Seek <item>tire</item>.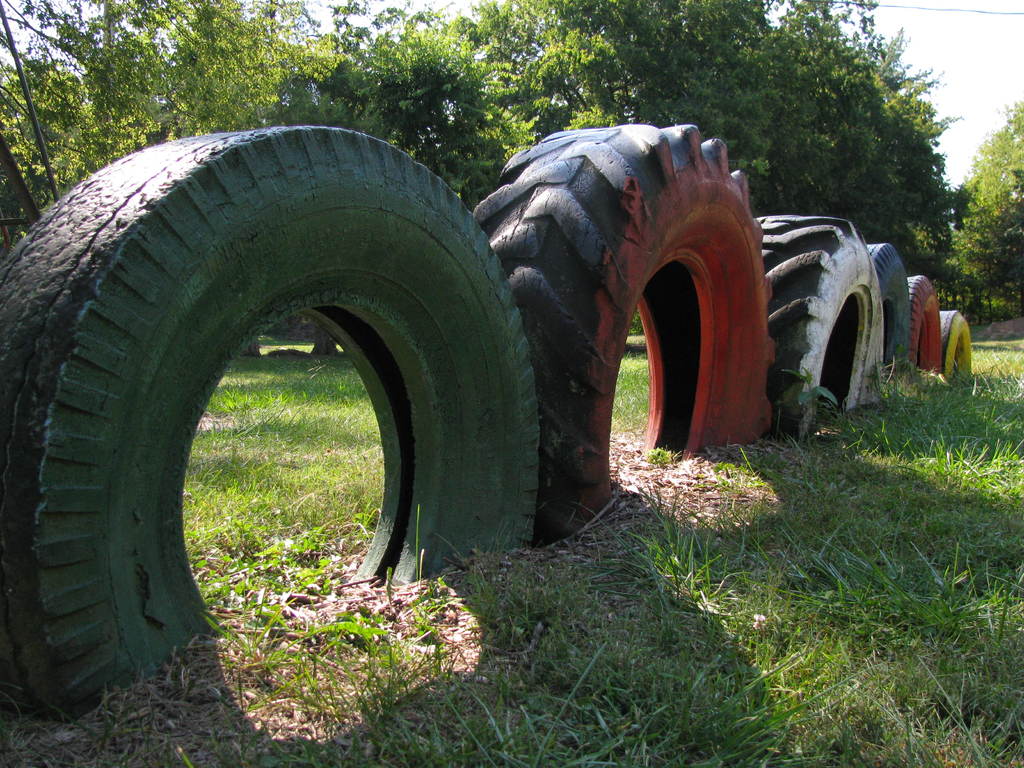
905/274/941/373.
